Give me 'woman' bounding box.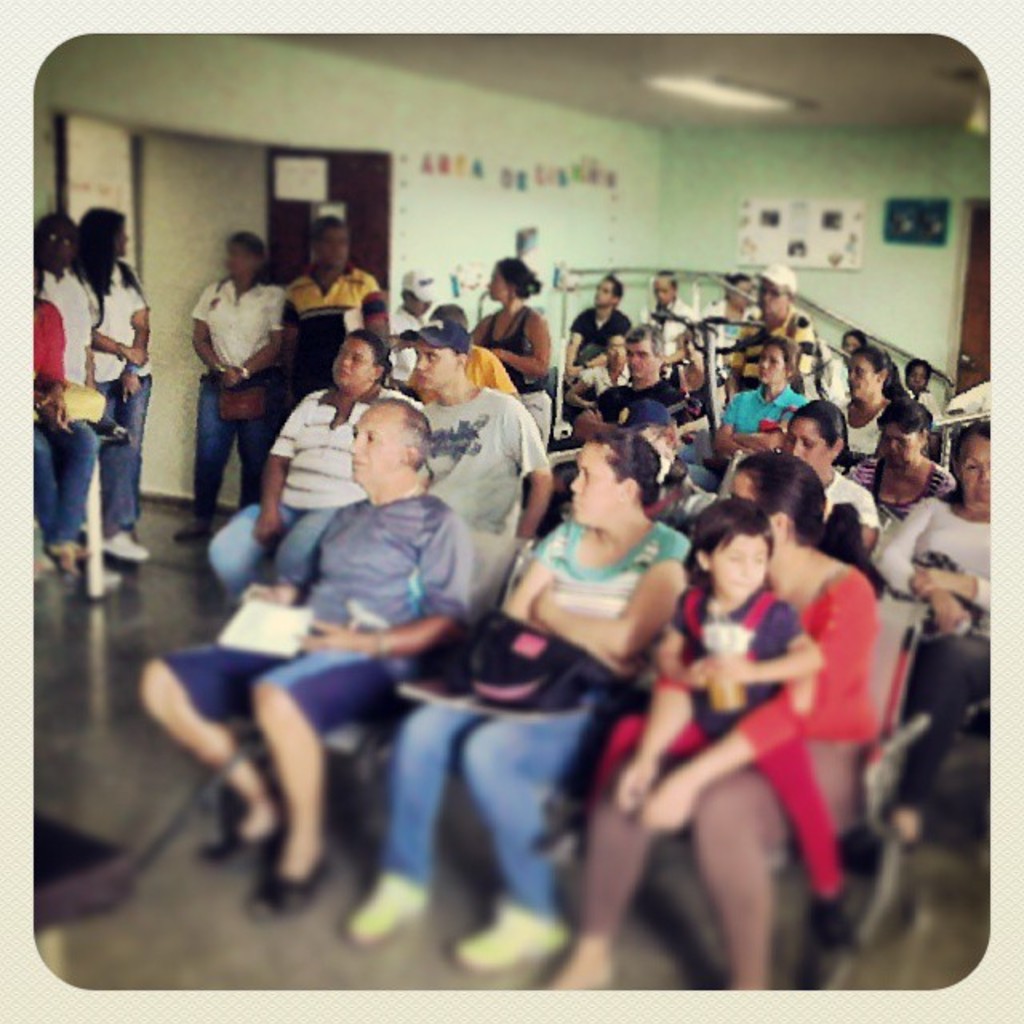
region(472, 259, 549, 448).
